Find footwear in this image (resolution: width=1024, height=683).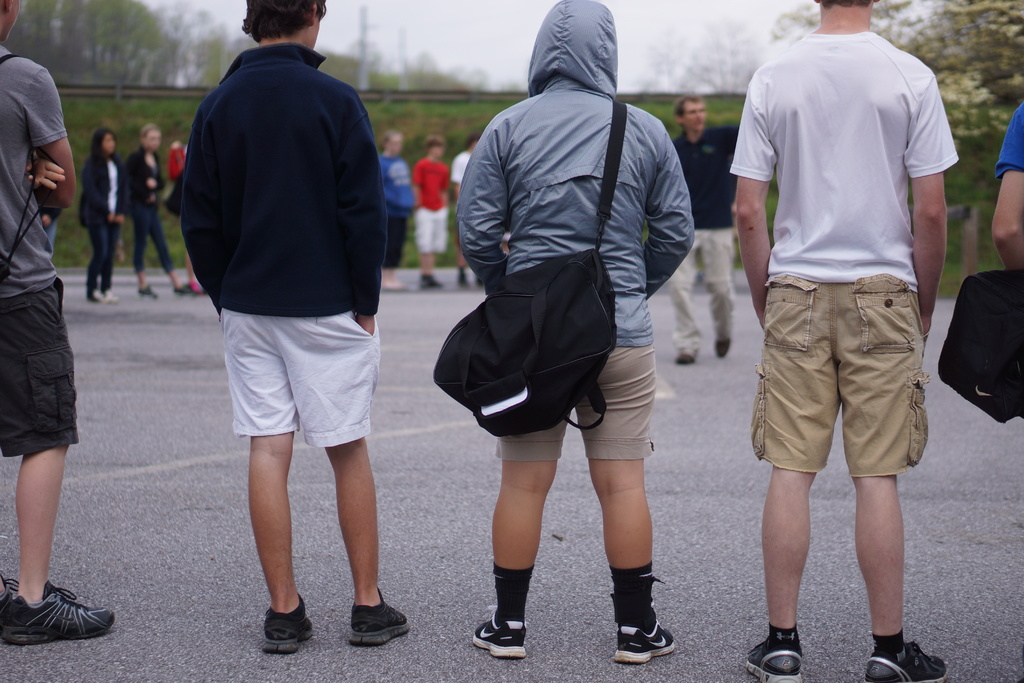
locate(0, 582, 110, 643).
